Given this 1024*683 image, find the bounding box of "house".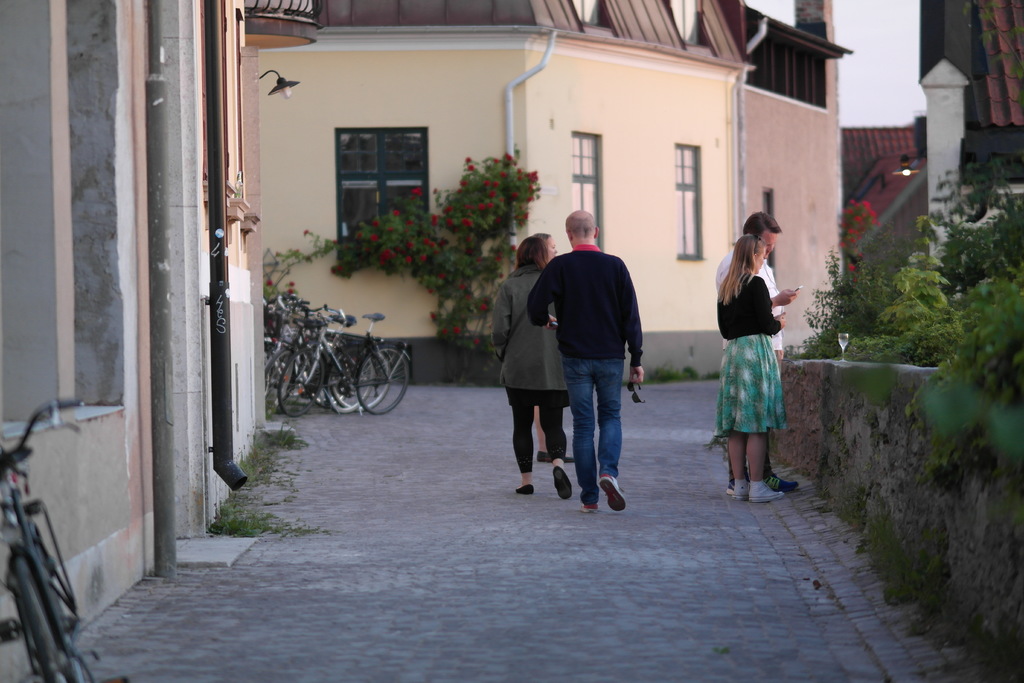
836 119 928 345.
